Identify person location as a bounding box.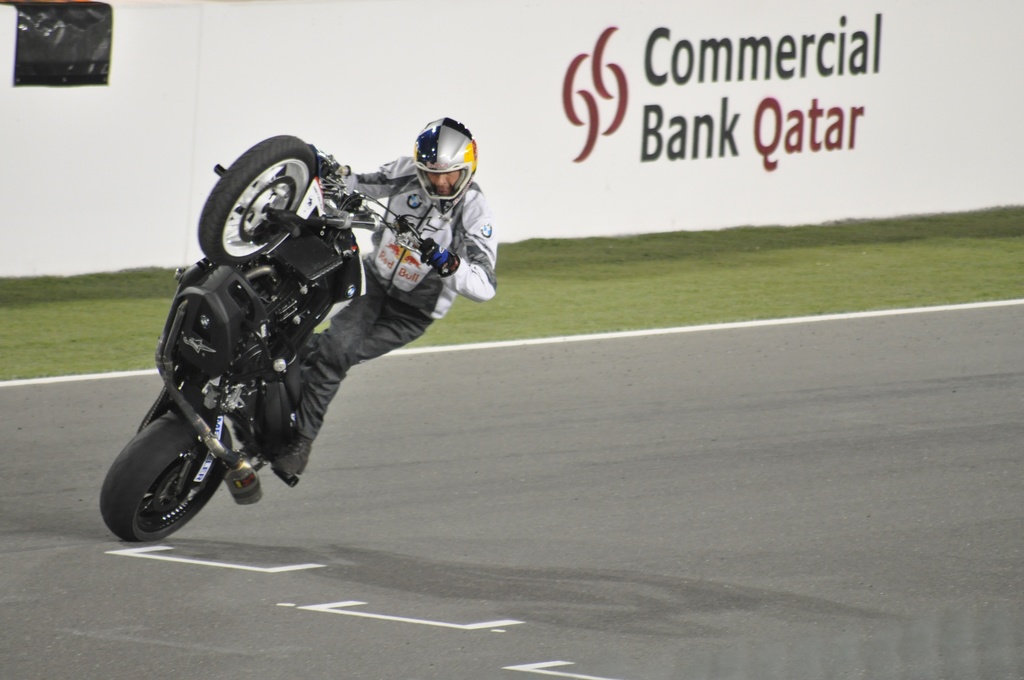
(269, 114, 492, 478).
